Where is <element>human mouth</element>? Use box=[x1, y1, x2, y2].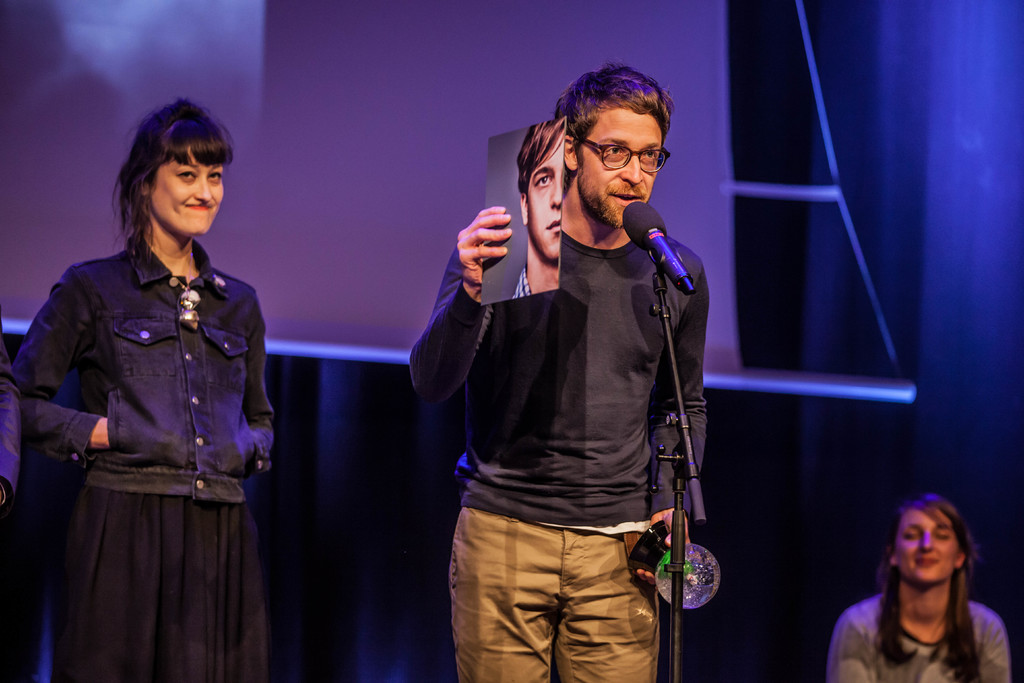
box=[182, 197, 216, 212].
